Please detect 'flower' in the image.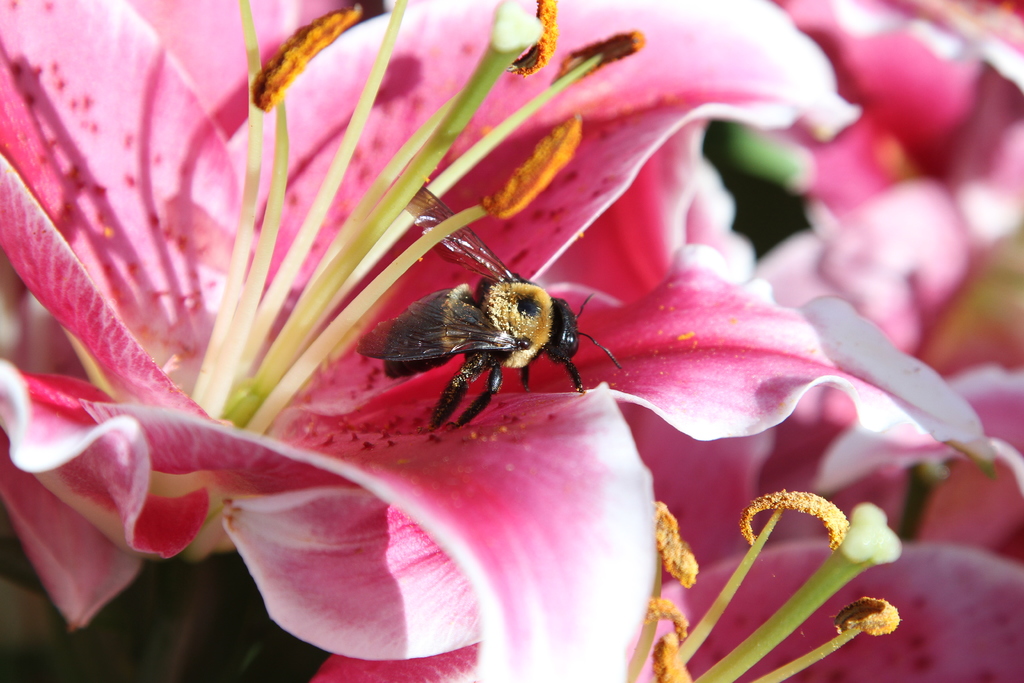
box=[316, 346, 1023, 682].
